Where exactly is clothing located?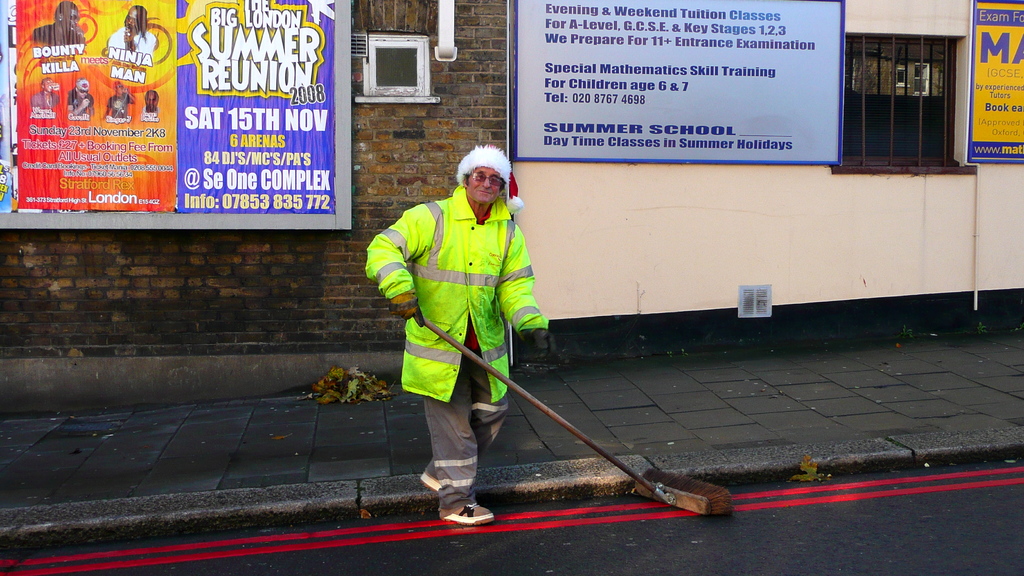
Its bounding box is box=[354, 148, 561, 442].
